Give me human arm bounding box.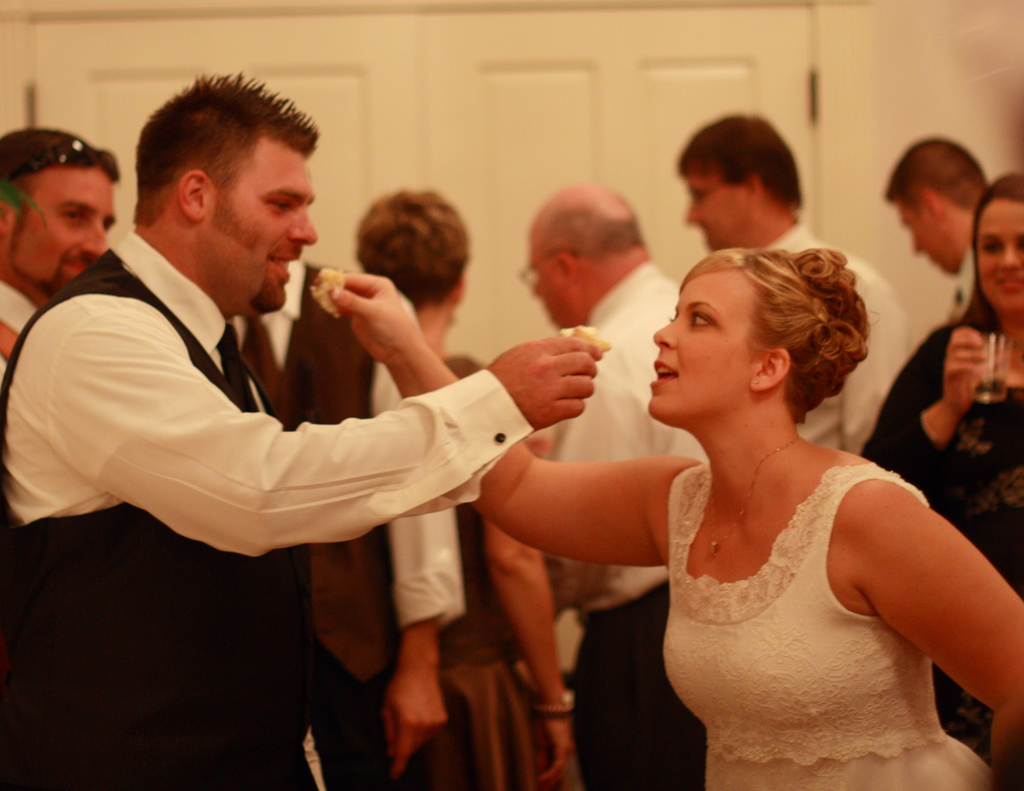
BBox(485, 420, 588, 790).
